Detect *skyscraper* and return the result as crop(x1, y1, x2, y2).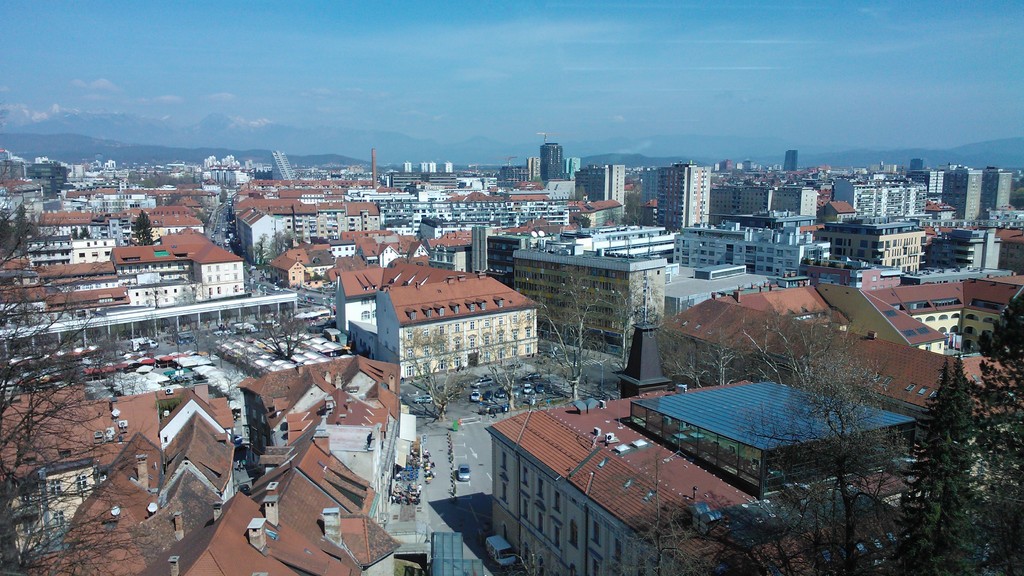
crop(428, 162, 435, 173).
